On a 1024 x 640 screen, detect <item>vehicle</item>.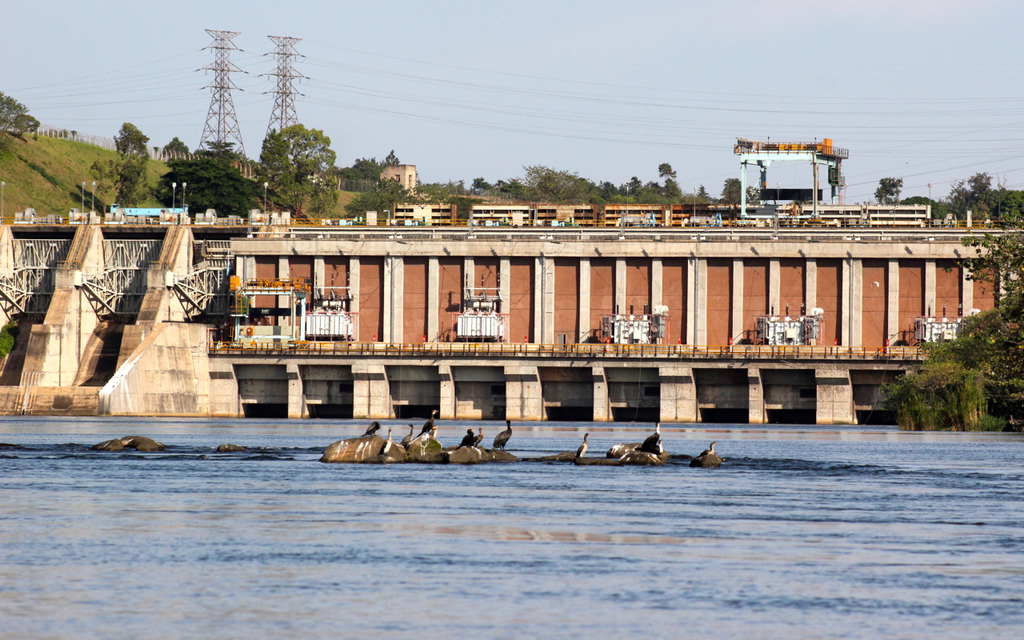
[x1=542, y1=222, x2=586, y2=233].
